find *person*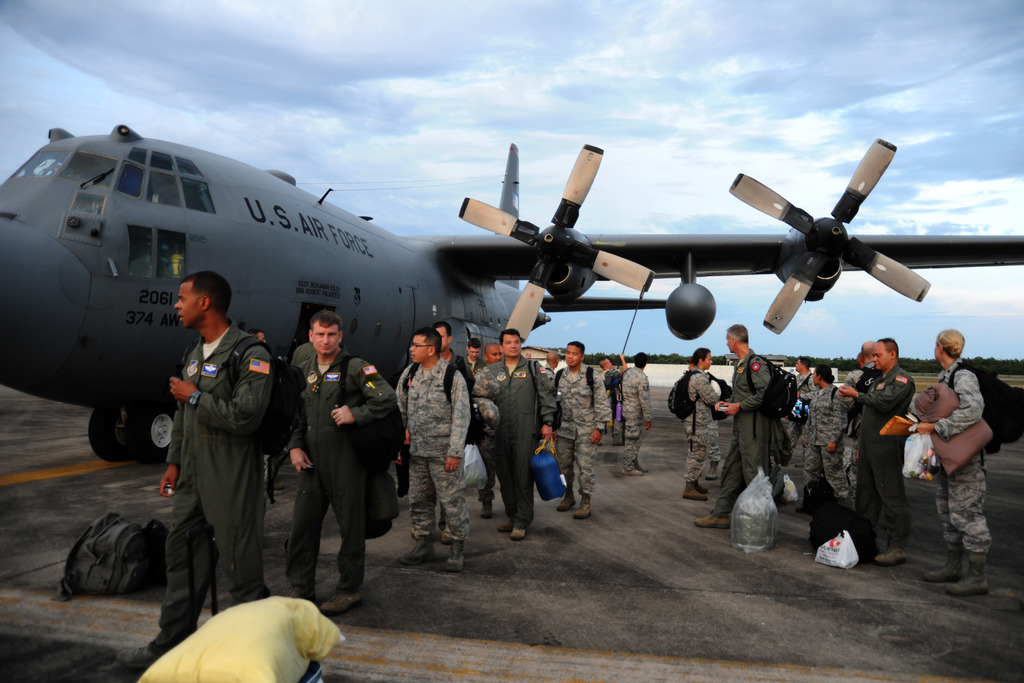
[left=710, top=327, right=810, bottom=532]
